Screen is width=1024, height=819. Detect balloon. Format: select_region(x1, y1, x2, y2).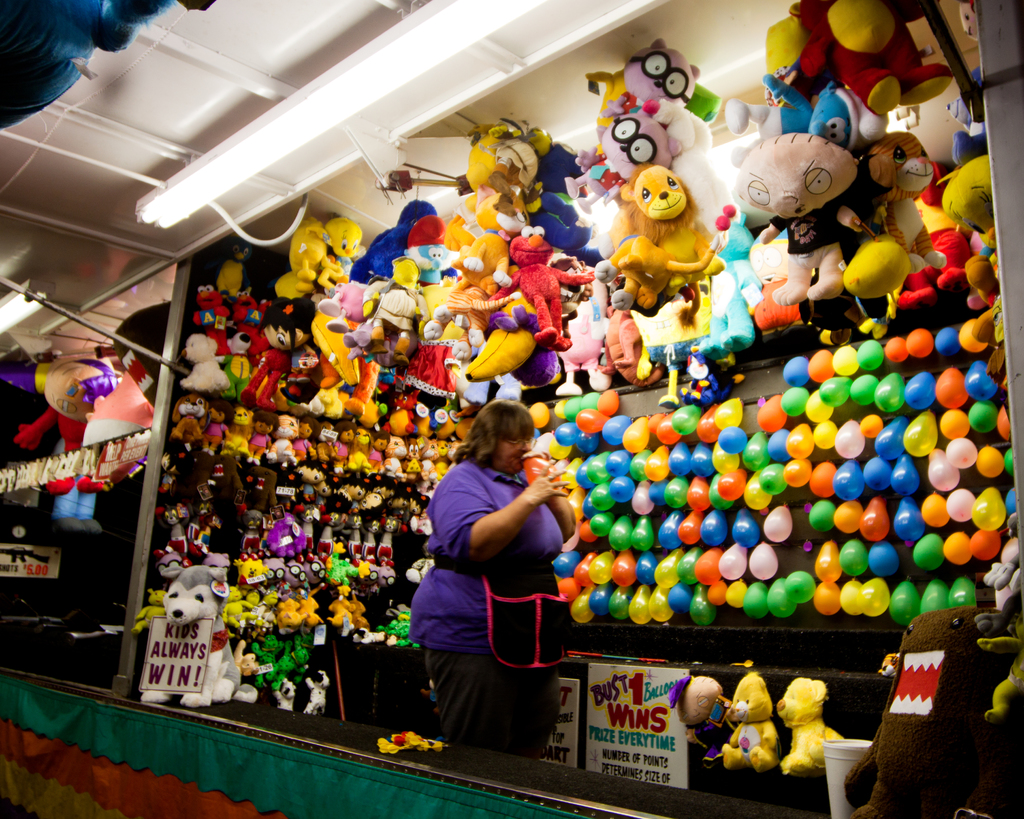
select_region(589, 514, 611, 540).
